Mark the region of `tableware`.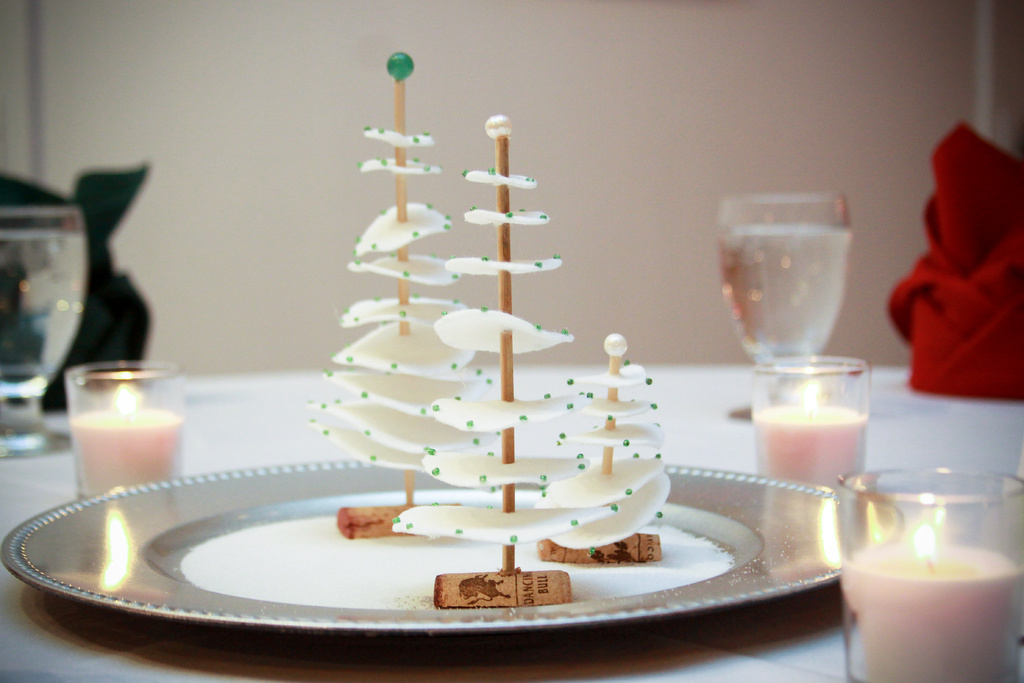
Region: left=61, top=357, right=189, bottom=508.
